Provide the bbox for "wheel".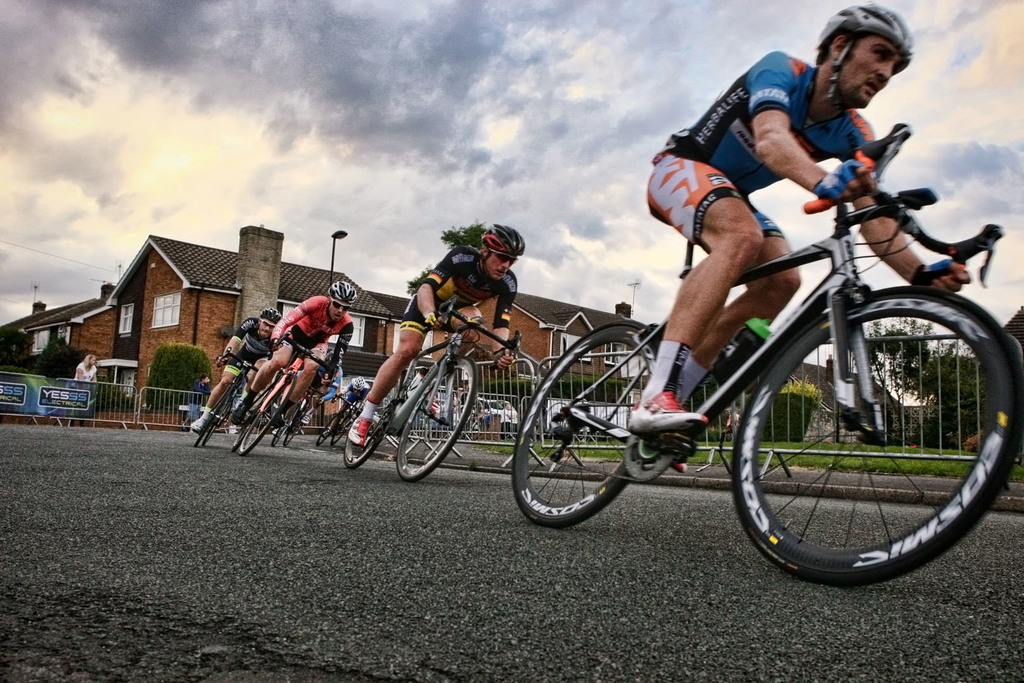
396, 353, 477, 479.
